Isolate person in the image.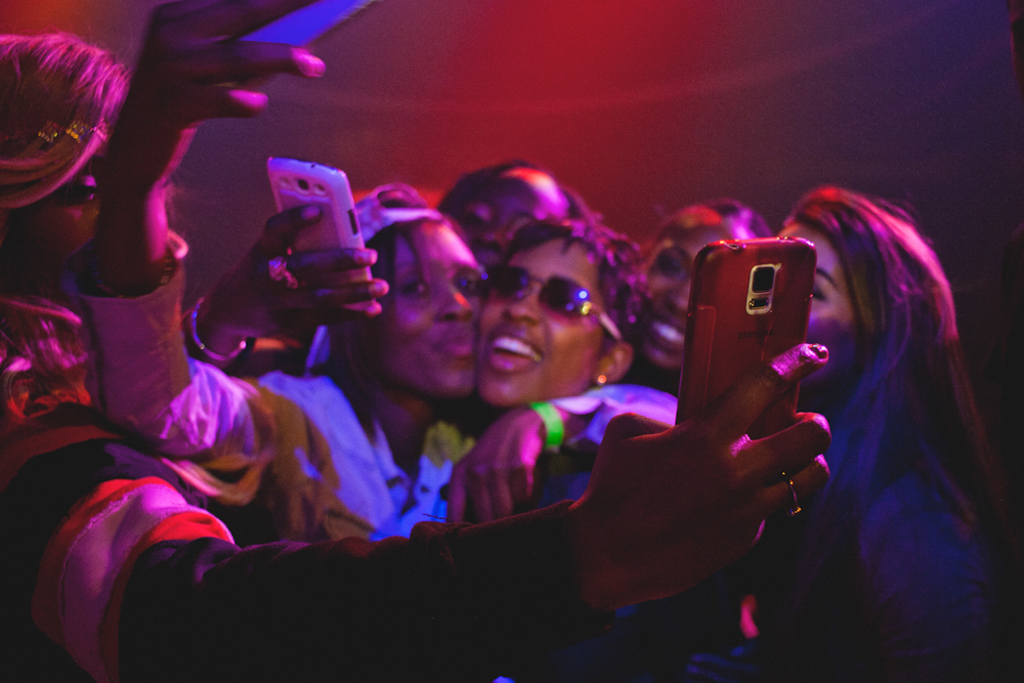
Isolated region: 762:196:1021:682.
